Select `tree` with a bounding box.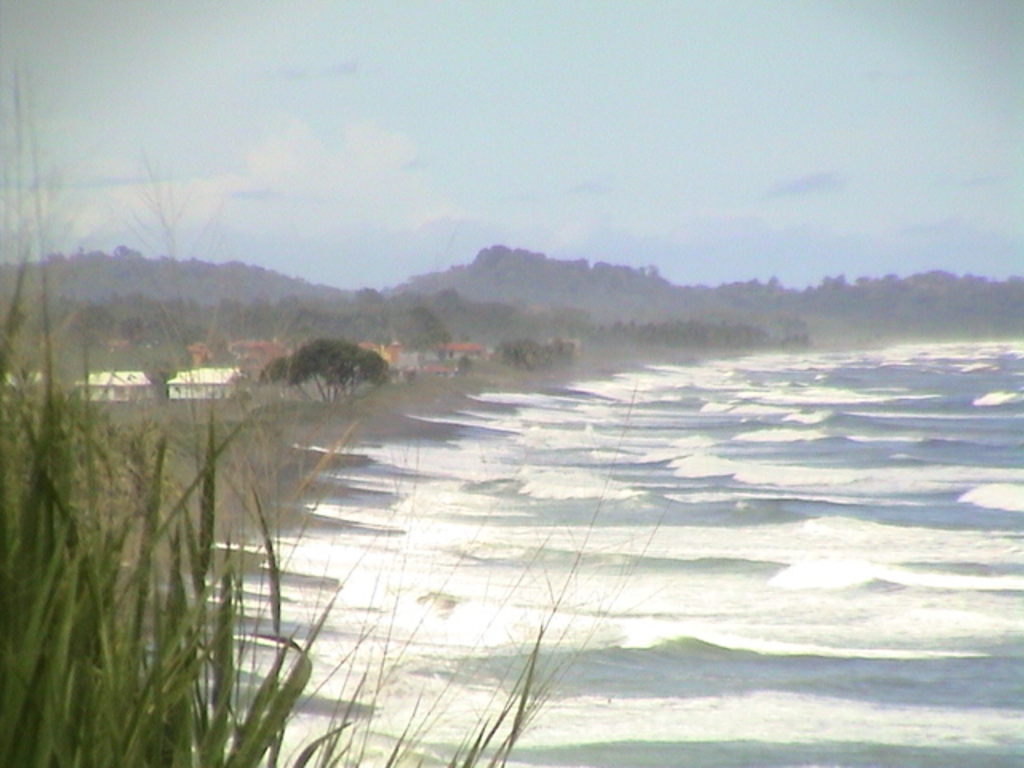
<bbox>592, 306, 619, 358</bbox>.
